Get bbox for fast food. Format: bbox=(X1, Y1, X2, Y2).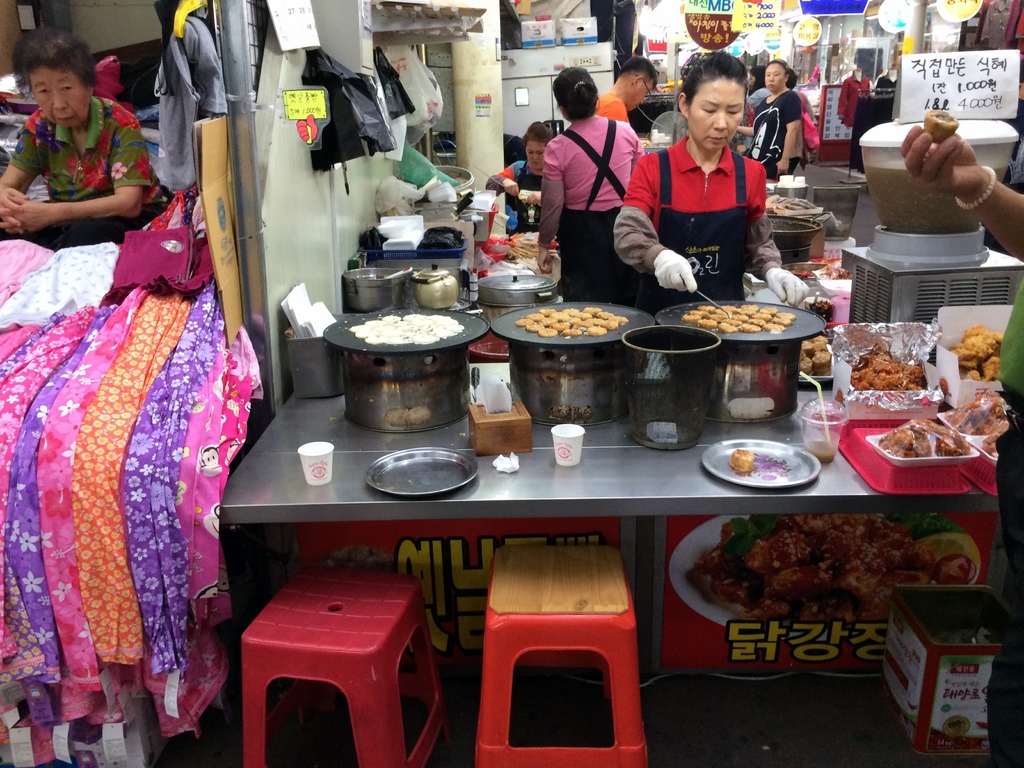
bbox=(692, 303, 804, 333).
